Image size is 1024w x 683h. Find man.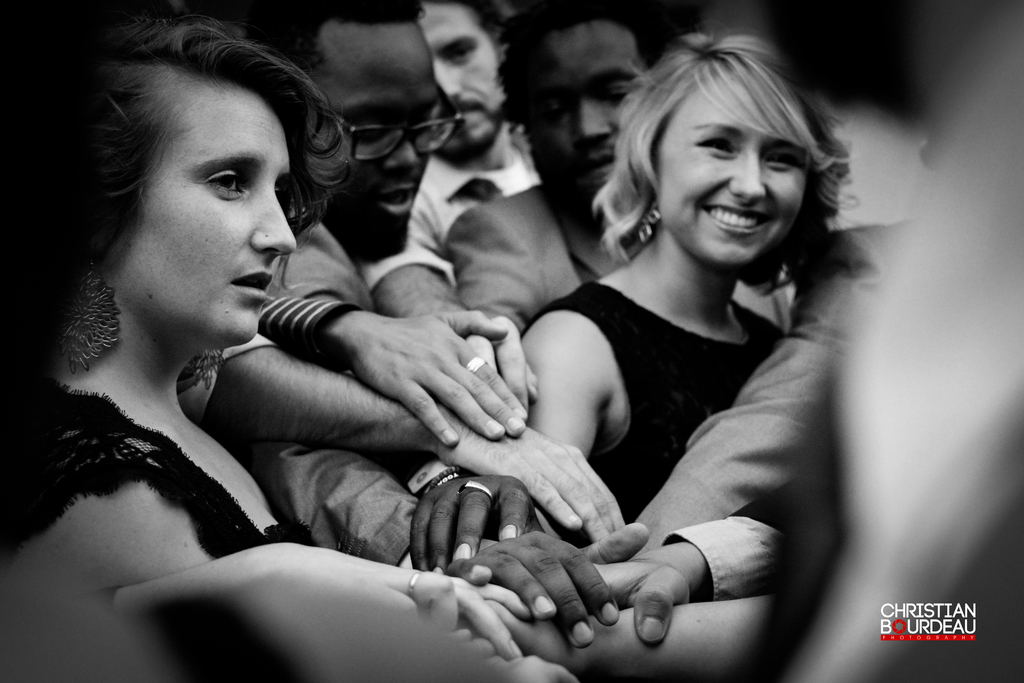
BBox(360, 1, 538, 418).
